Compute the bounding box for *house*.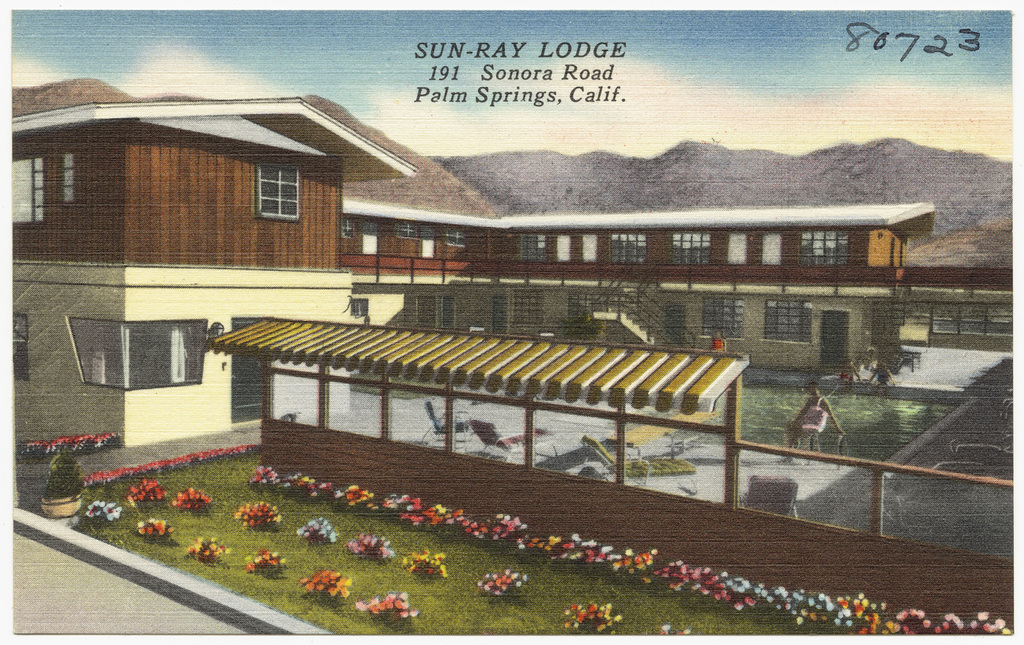
343, 195, 937, 371.
